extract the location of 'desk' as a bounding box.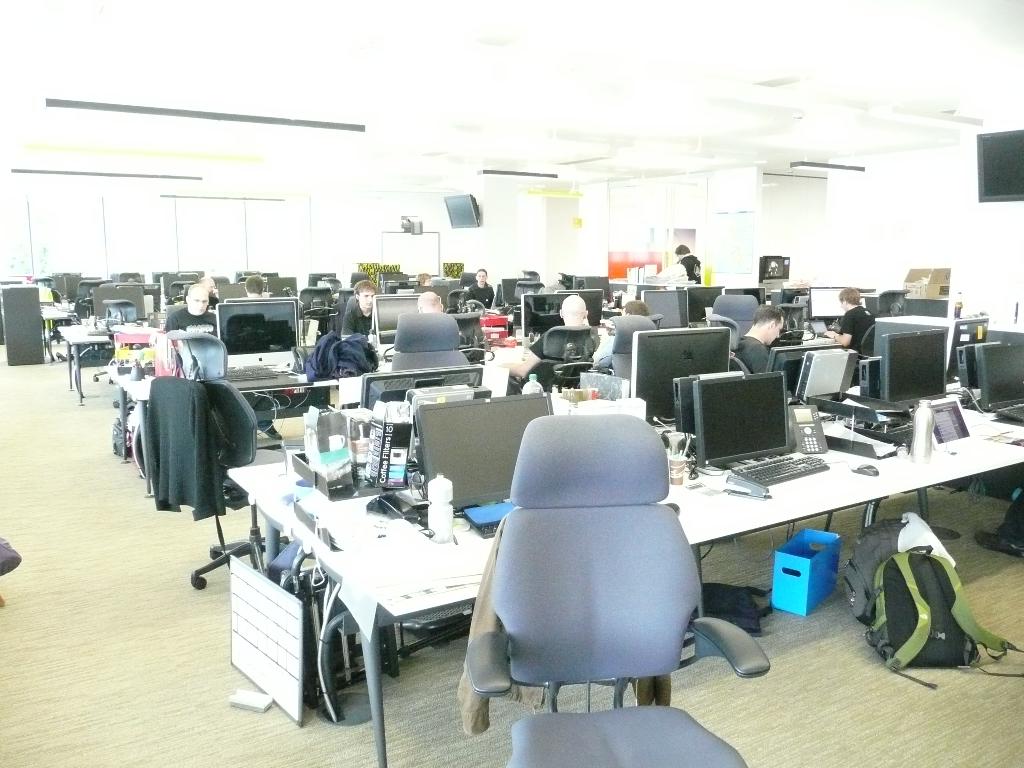
l=54, t=312, r=159, b=402.
